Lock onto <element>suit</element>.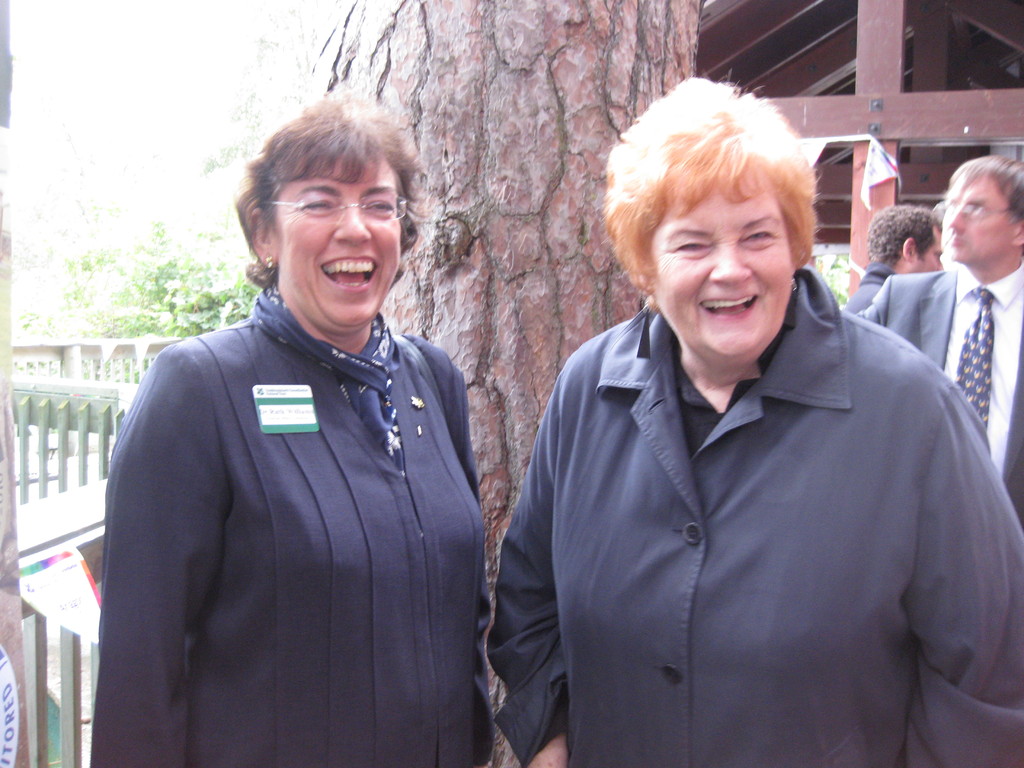
Locked: locate(104, 138, 519, 765).
